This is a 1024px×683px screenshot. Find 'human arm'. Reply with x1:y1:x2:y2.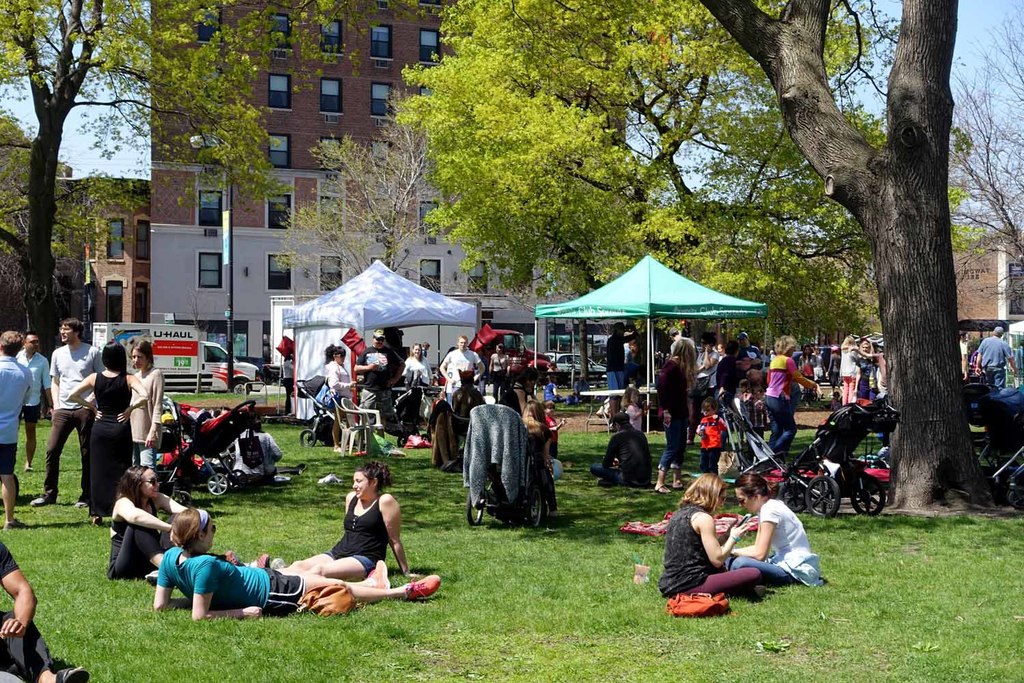
605:438:615:463.
